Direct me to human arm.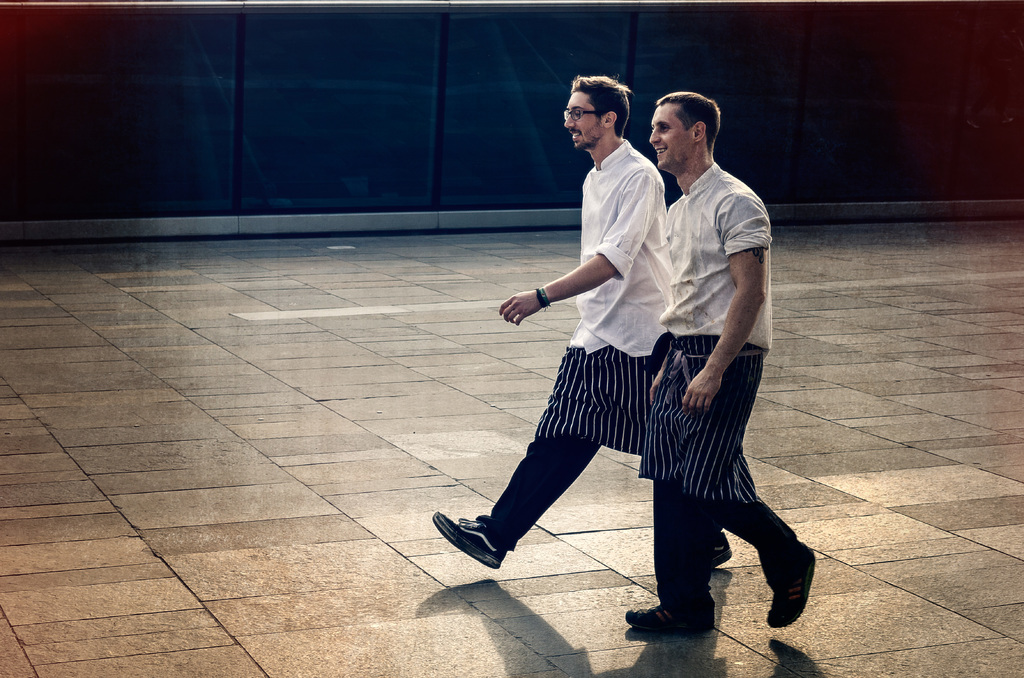
Direction: Rect(496, 170, 645, 324).
